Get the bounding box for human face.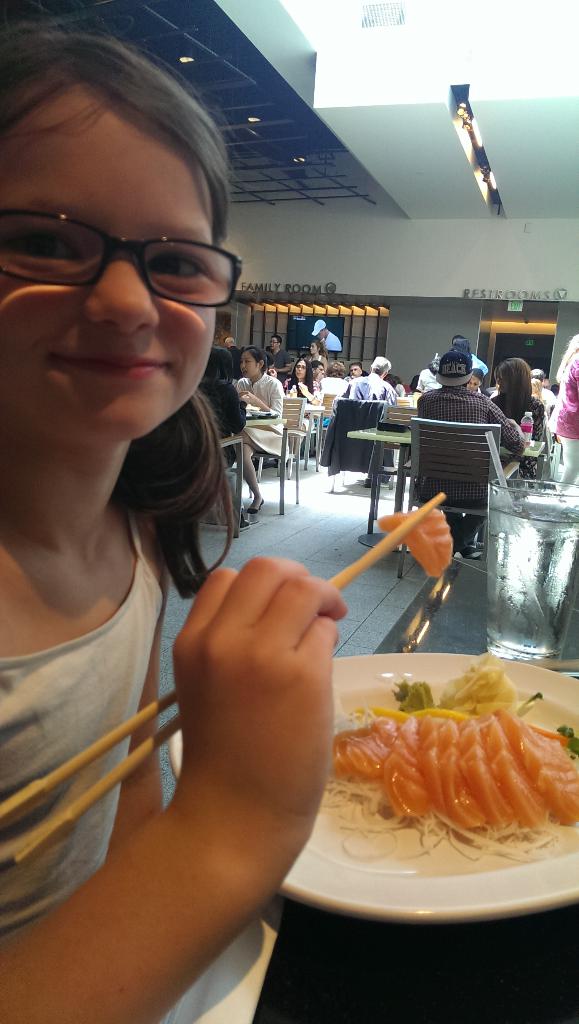
x1=275, y1=341, x2=277, y2=350.
